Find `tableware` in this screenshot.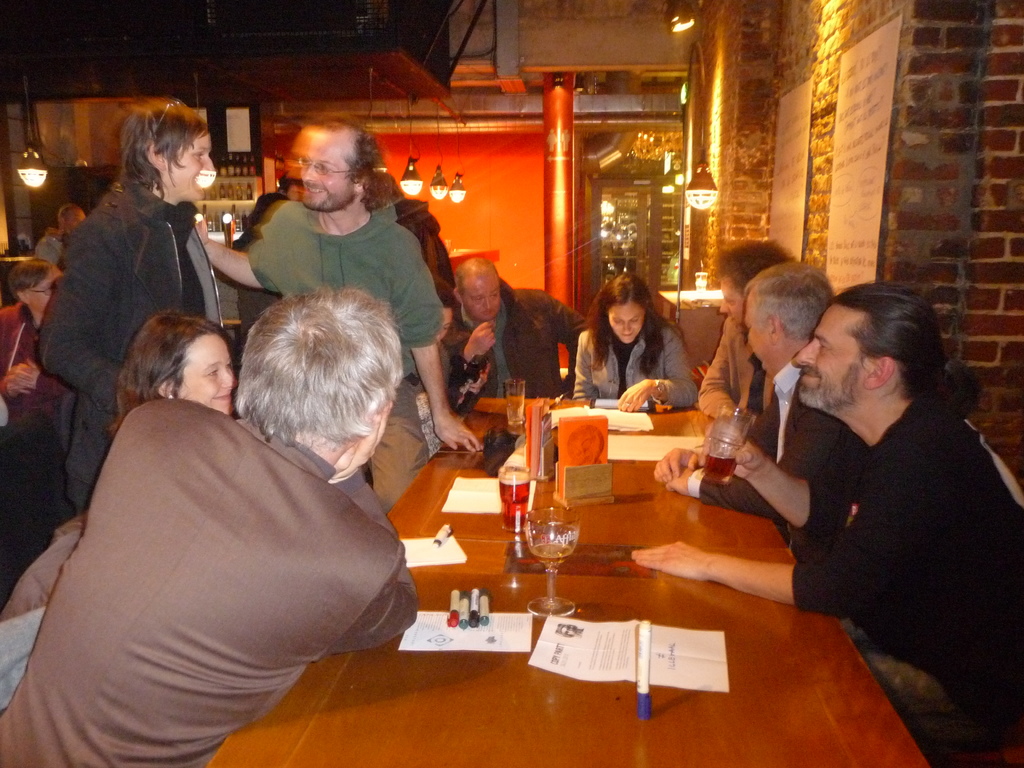
The bounding box for `tableware` is 500 466 534 532.
